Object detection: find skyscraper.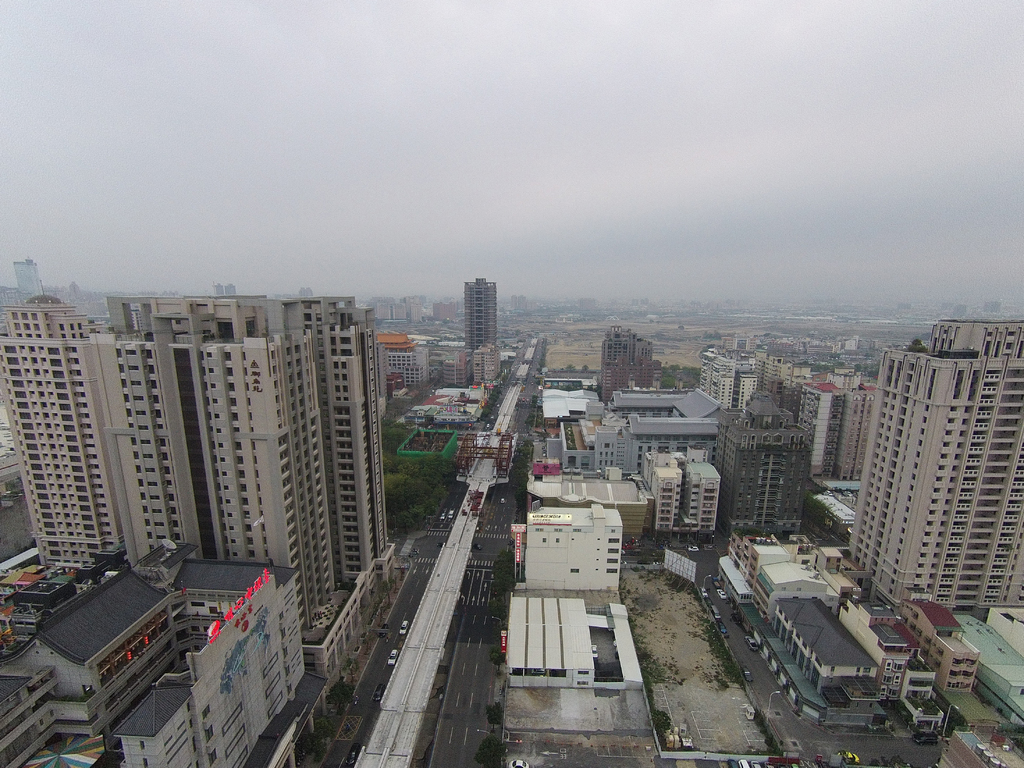
Rect(700, 348, 753, 410).
